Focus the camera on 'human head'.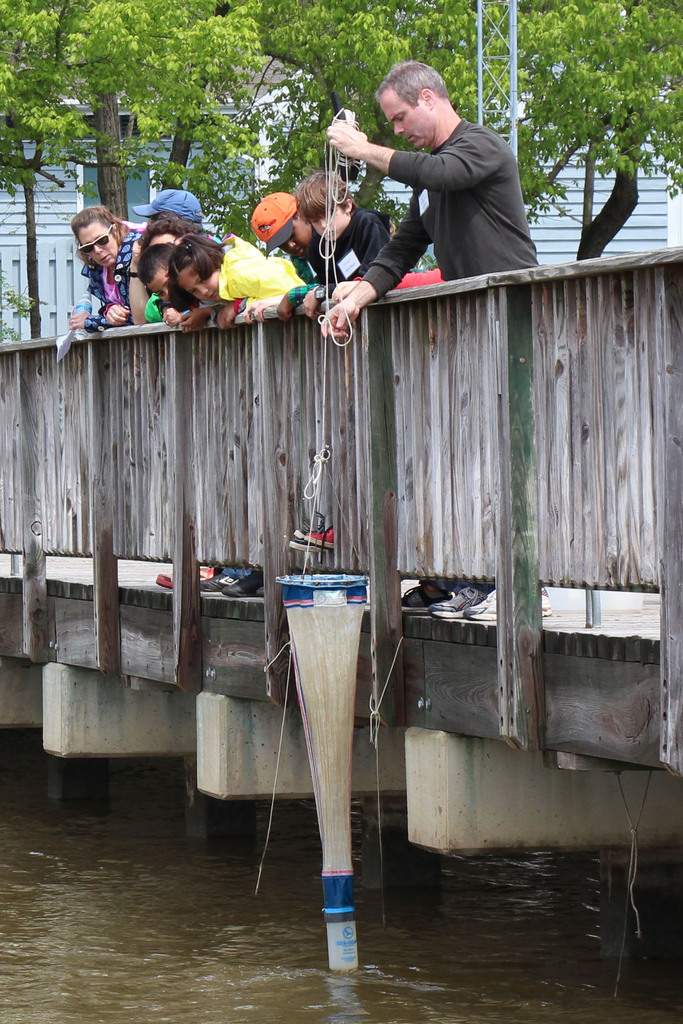
Focus region: {"x1": 136, "y1": 243, "x2": 175, "y2": 305}.
